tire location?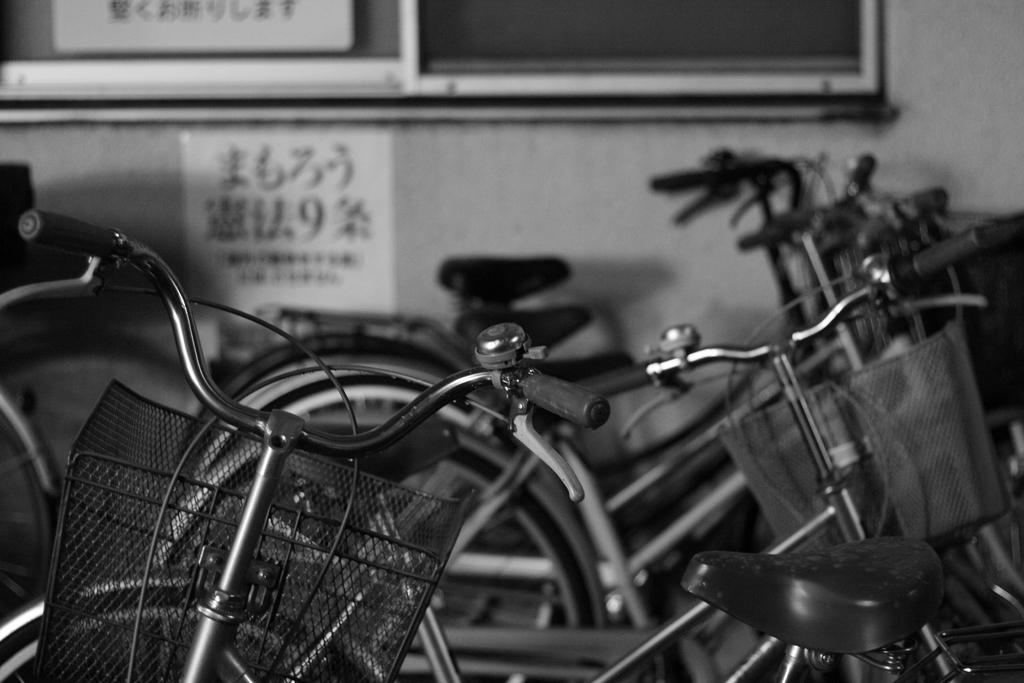
select_region(956, 403, 1023, 612)
